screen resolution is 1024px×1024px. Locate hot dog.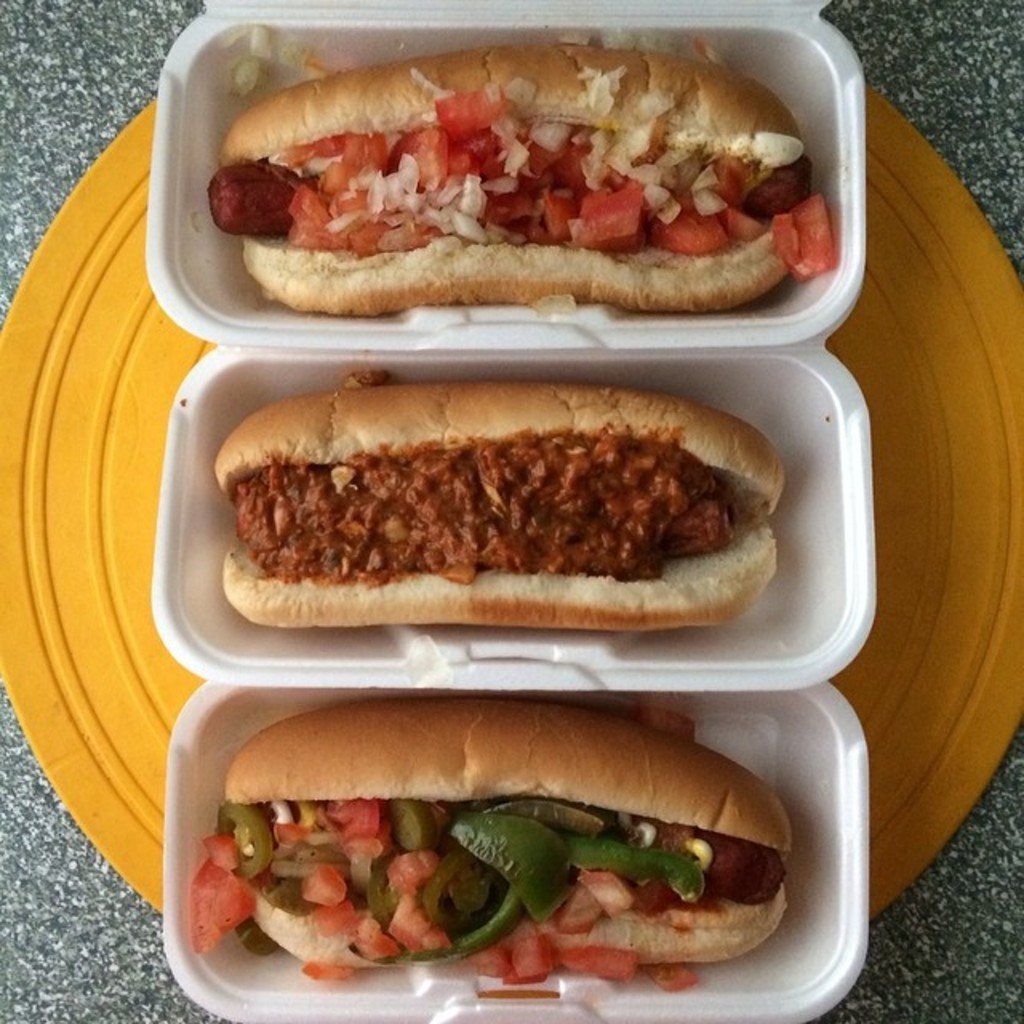
<region>202, 42, 832, 318</region>.
